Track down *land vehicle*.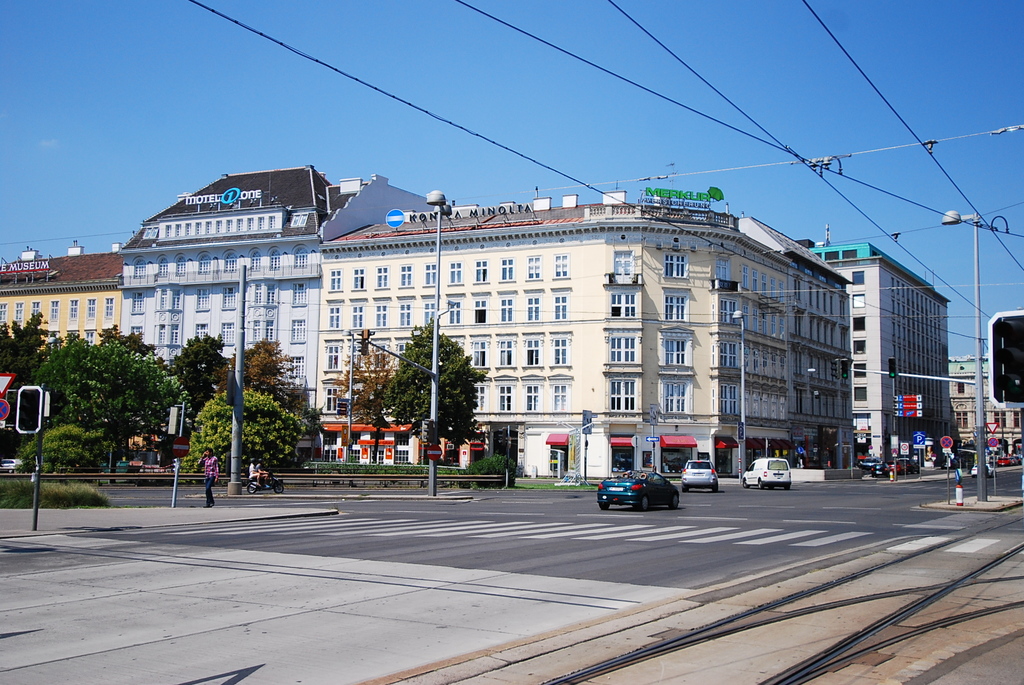
Tracked to 682 460 719 490.
